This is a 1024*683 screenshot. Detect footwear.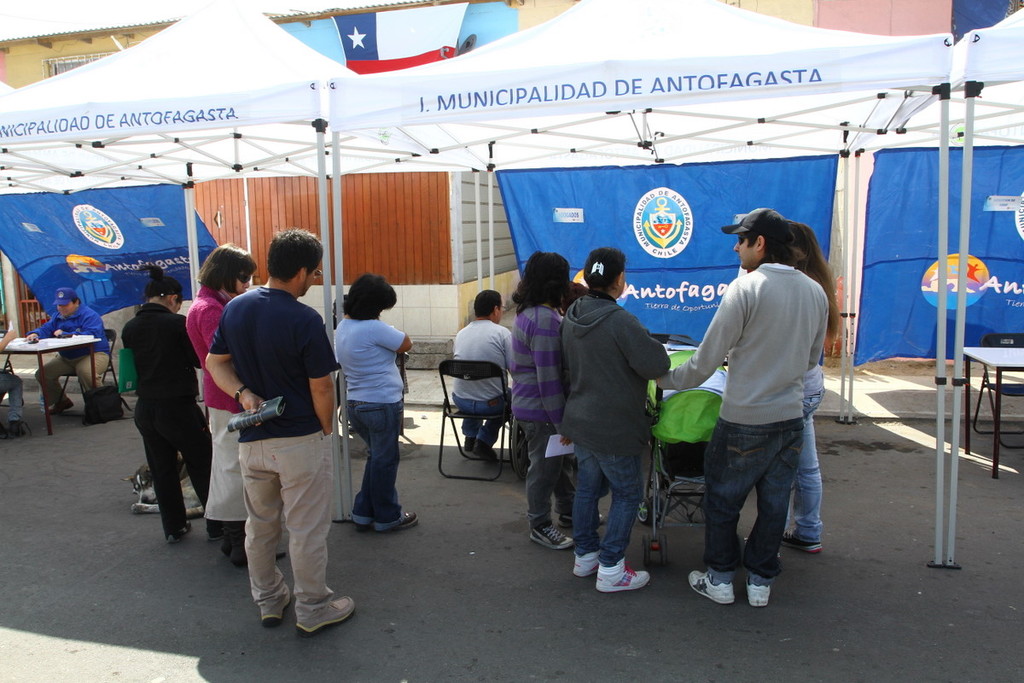
<region>530, 524, 578, 549</region>.
